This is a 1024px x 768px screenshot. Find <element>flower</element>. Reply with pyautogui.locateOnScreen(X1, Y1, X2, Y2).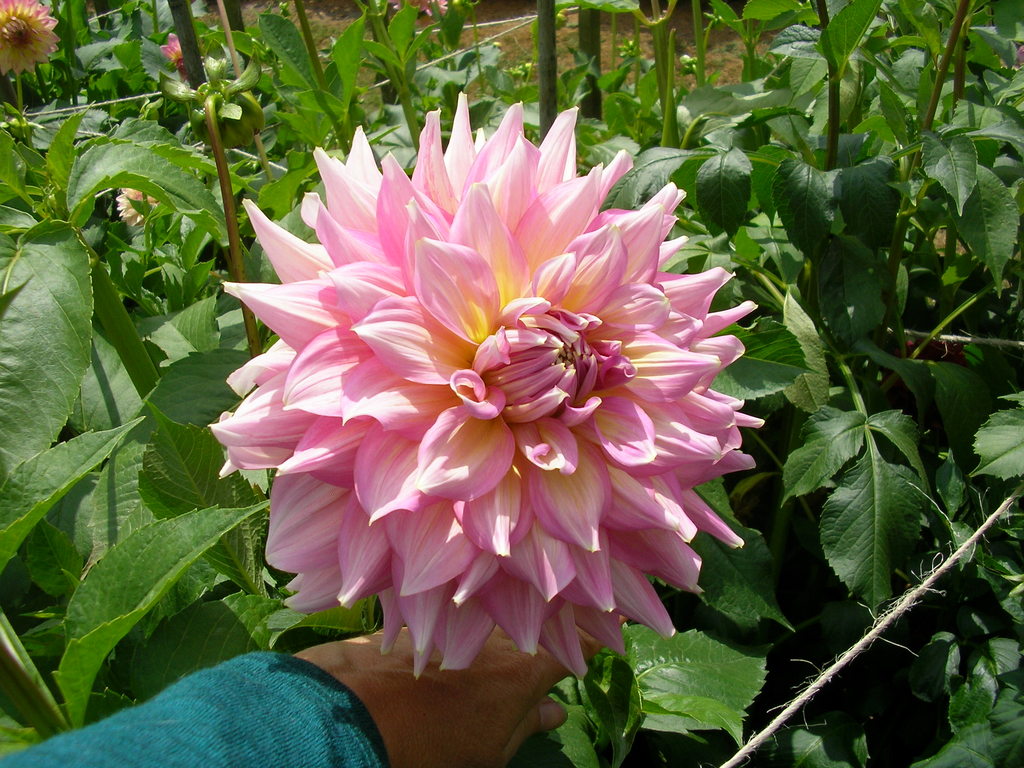
pyautogui.locateOnScreen(158, 31, 191, 79).
